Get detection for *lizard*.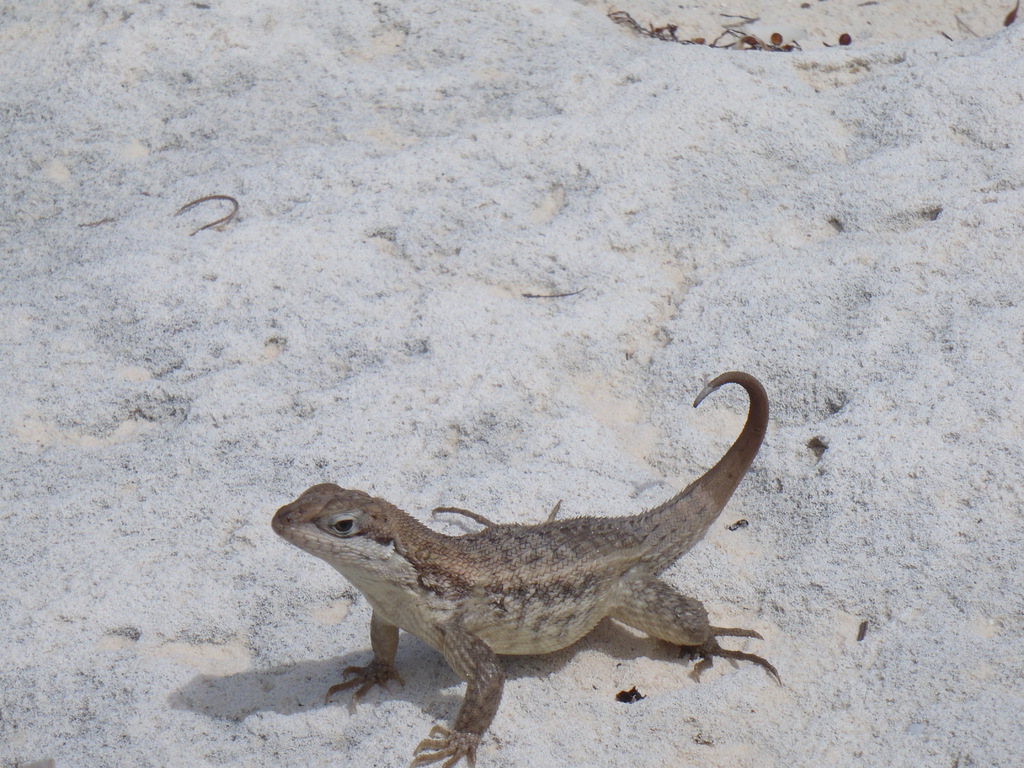
Detection: (left=273, top=366, right=783, bottom=767).
